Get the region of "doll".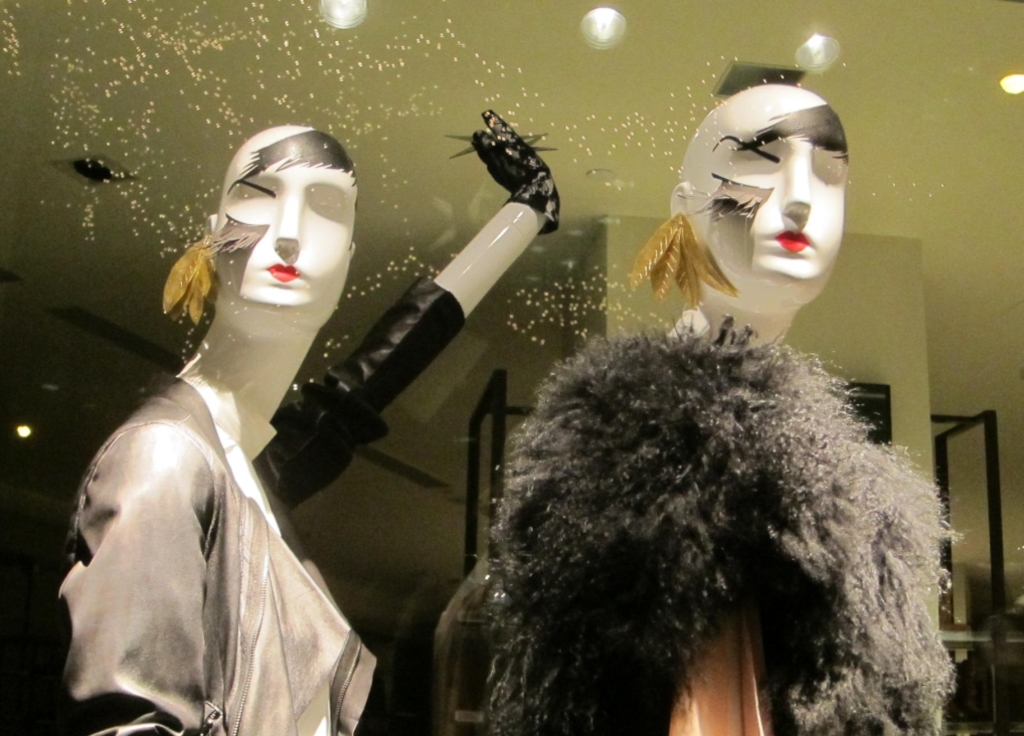
bbox=(468, 317, 958, 735).
